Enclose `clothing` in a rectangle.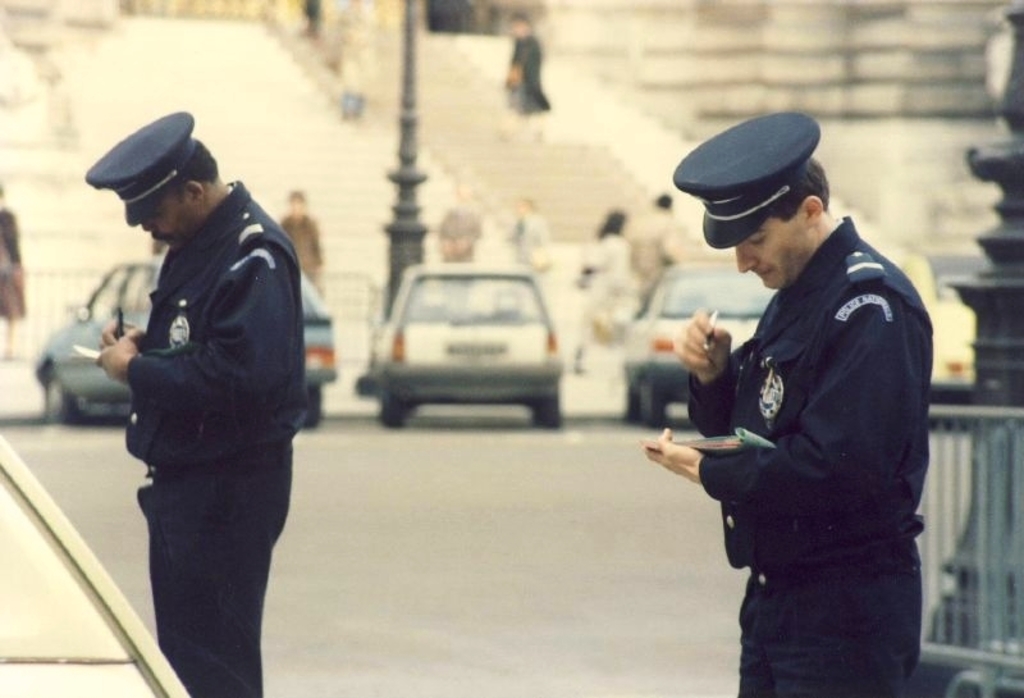
(500,209,549,279).
